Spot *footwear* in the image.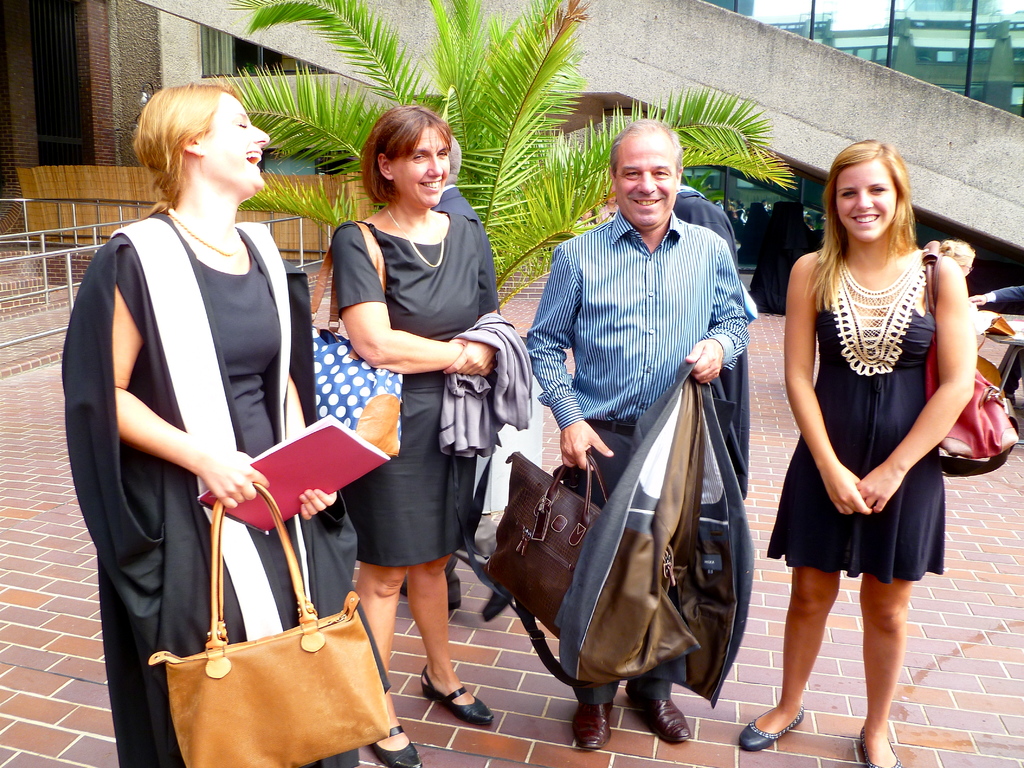
*footwear* found at locate(424, 680, 493, 722).
